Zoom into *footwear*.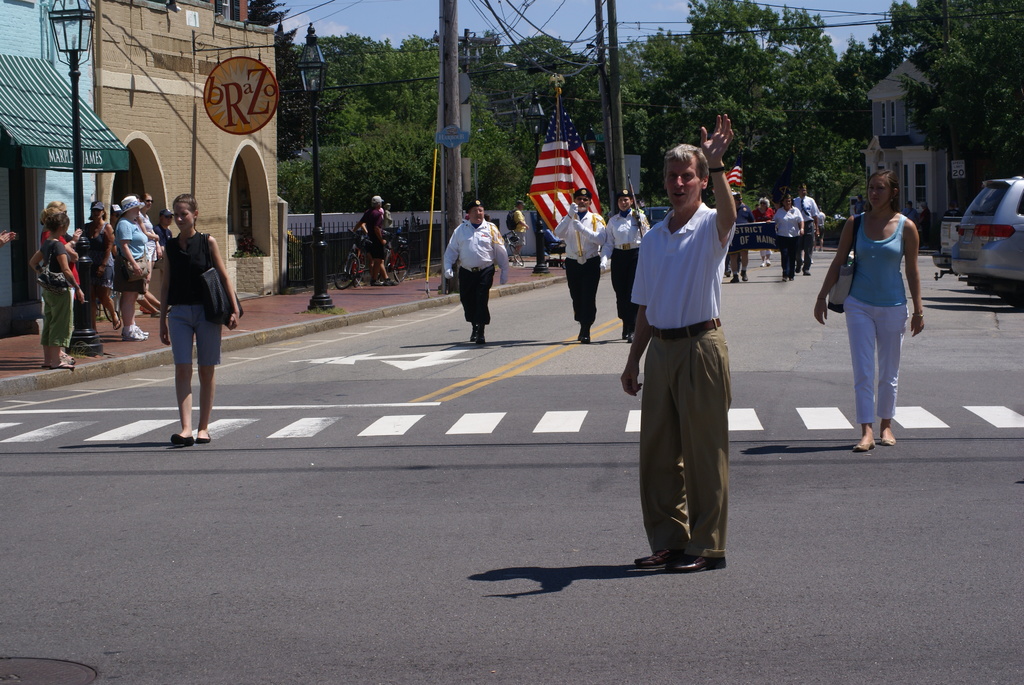
Zoom target: [x1=668, y1=548, x2=726, y2=574].
